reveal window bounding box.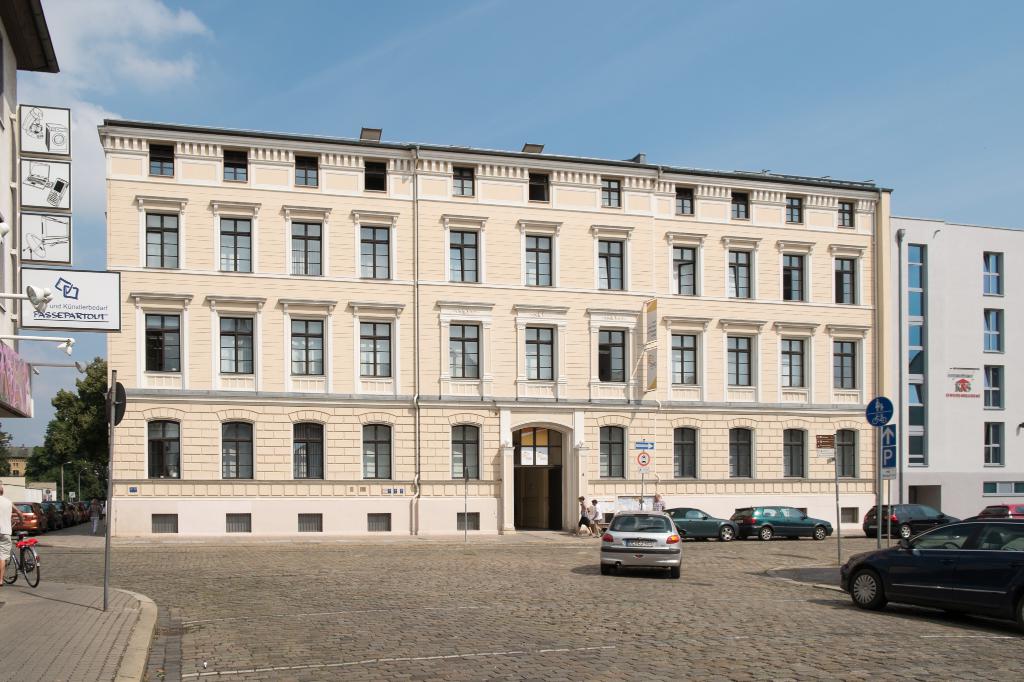
Revealed: 296/155/316/186.
